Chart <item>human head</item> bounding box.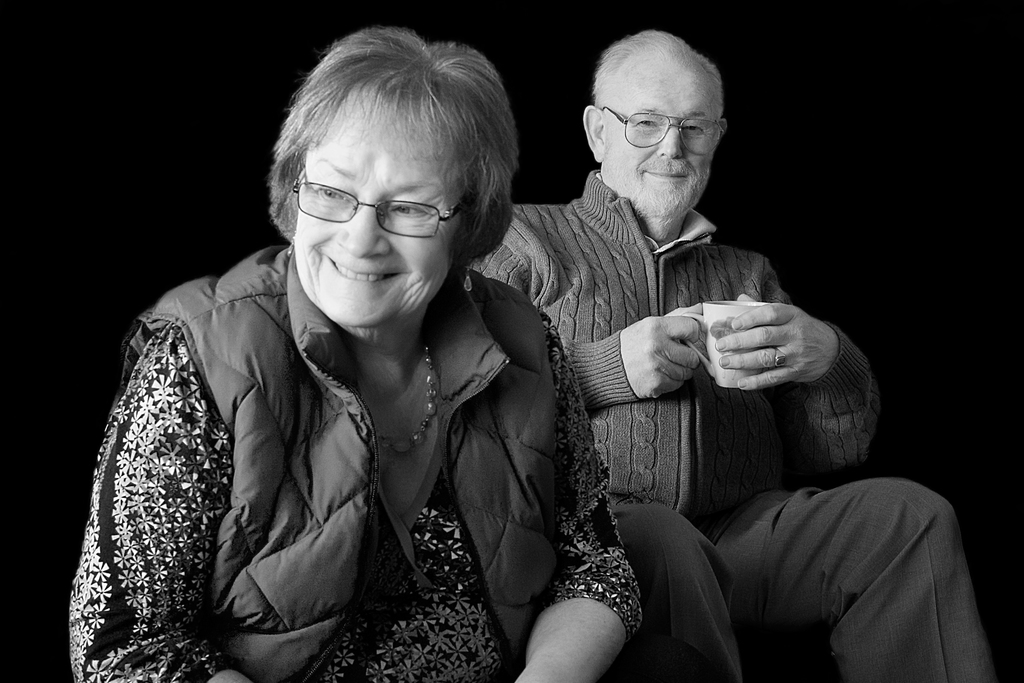
Charted: select_region(258, 24, 527, 323).
